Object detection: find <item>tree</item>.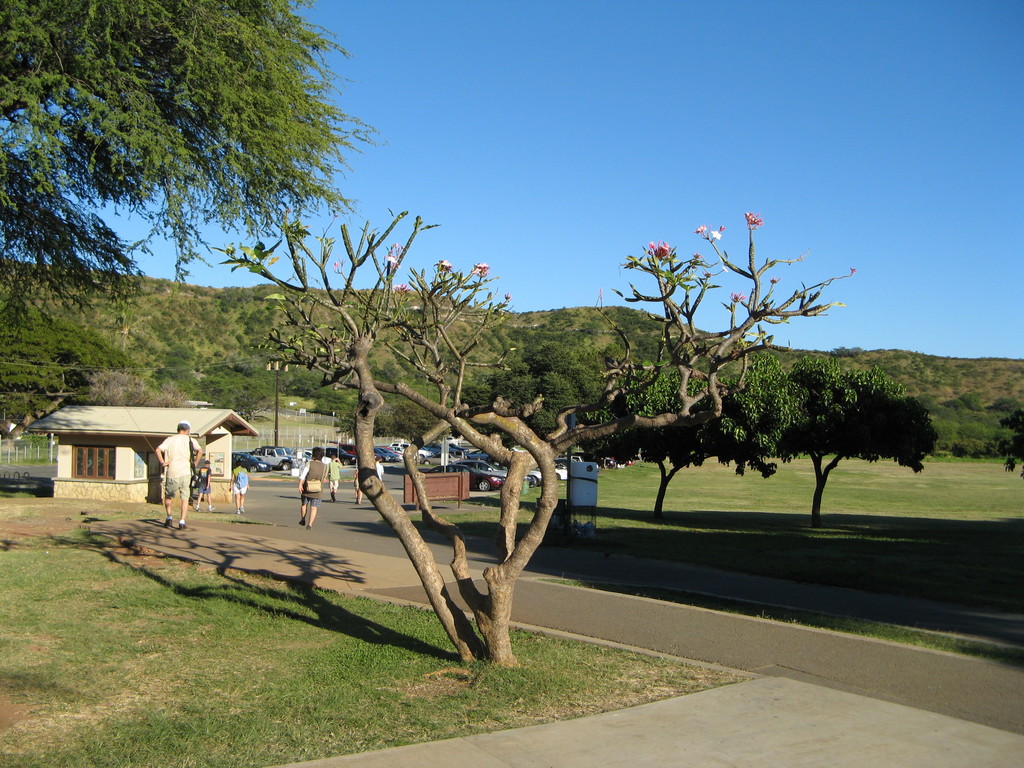
0:300:134:447.
